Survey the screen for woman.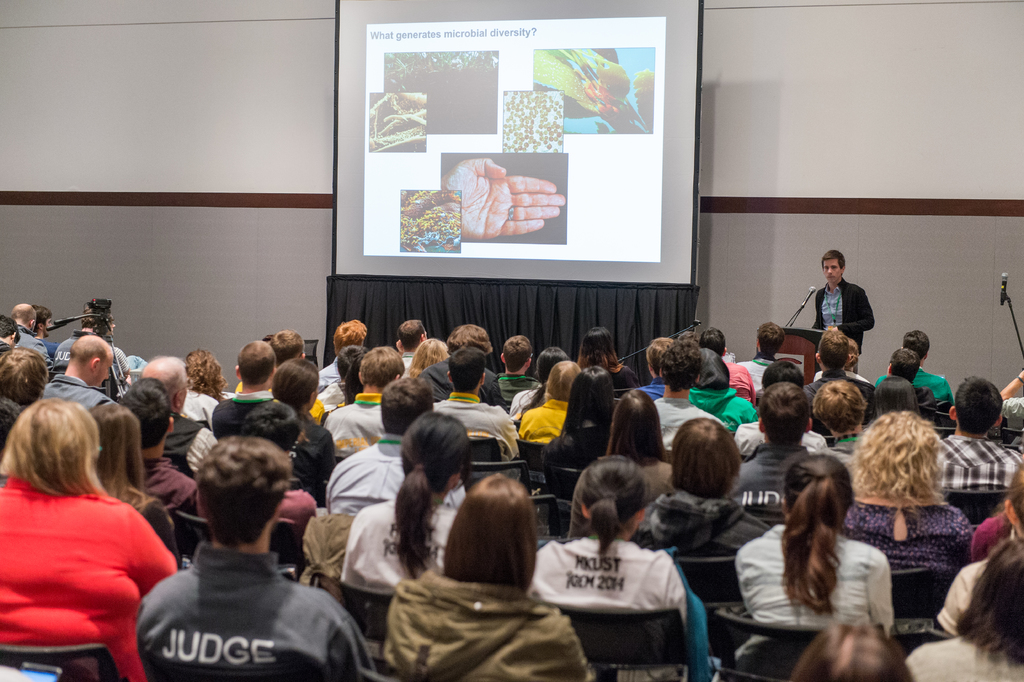
Survey found: 838,407,960,617.
